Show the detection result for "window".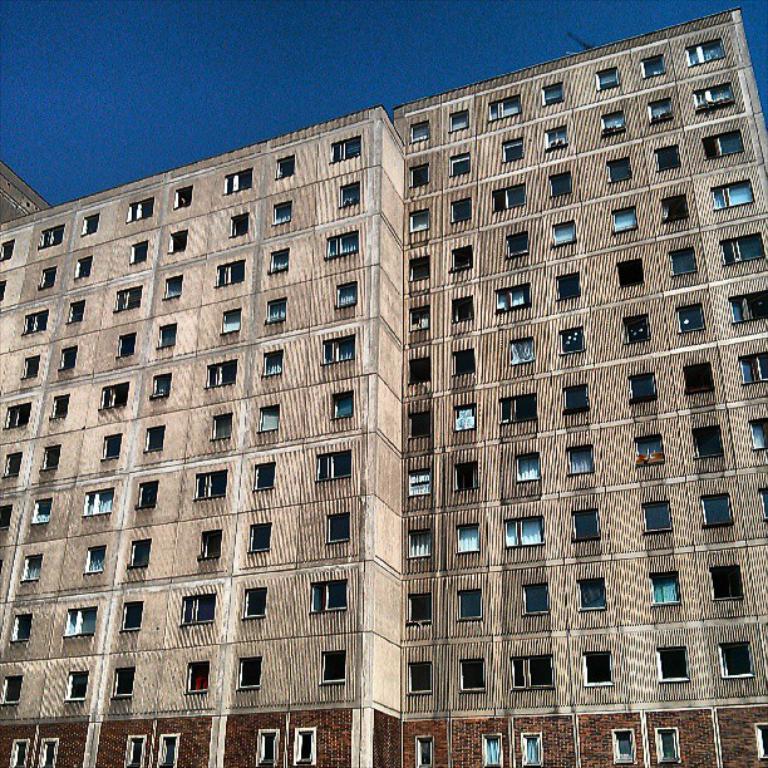
<box>625,314,653,345</box>.
